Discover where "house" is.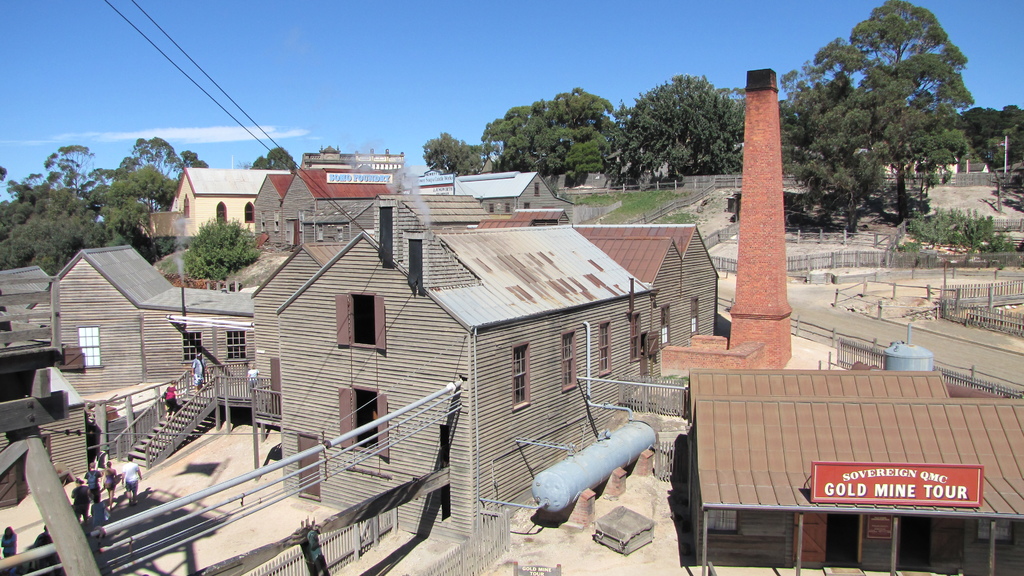
Discovered at select_region(681, 367, 1023, 575).
